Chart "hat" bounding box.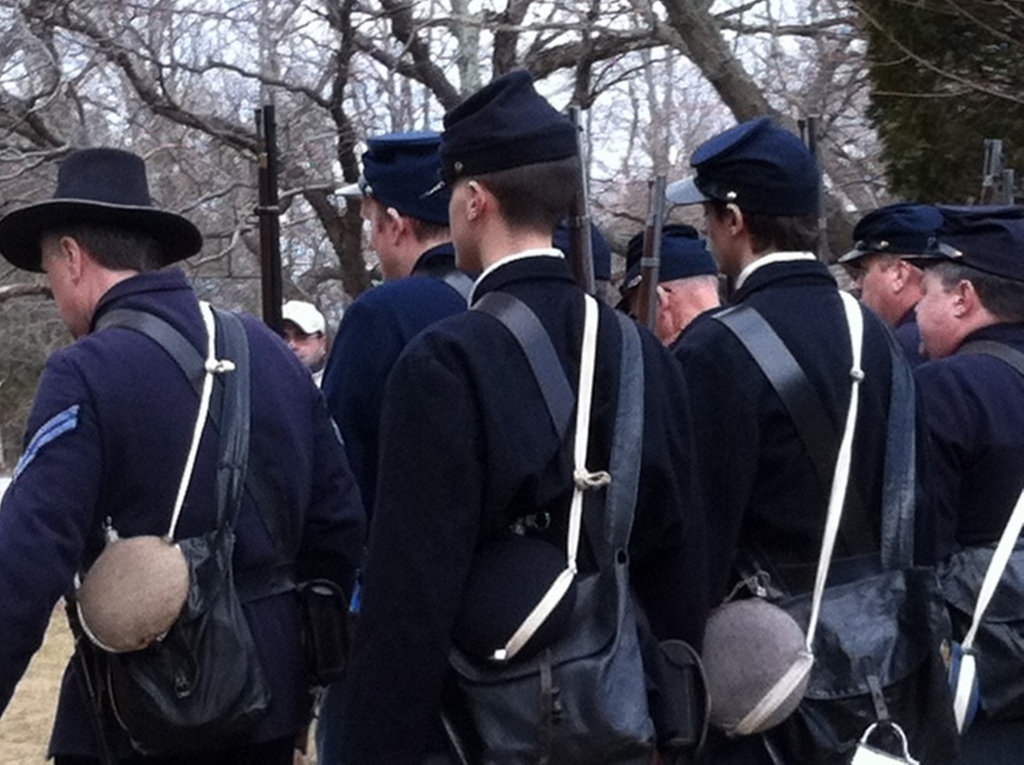
Charted: [left=328, top=127, right=453, bottom=204].
